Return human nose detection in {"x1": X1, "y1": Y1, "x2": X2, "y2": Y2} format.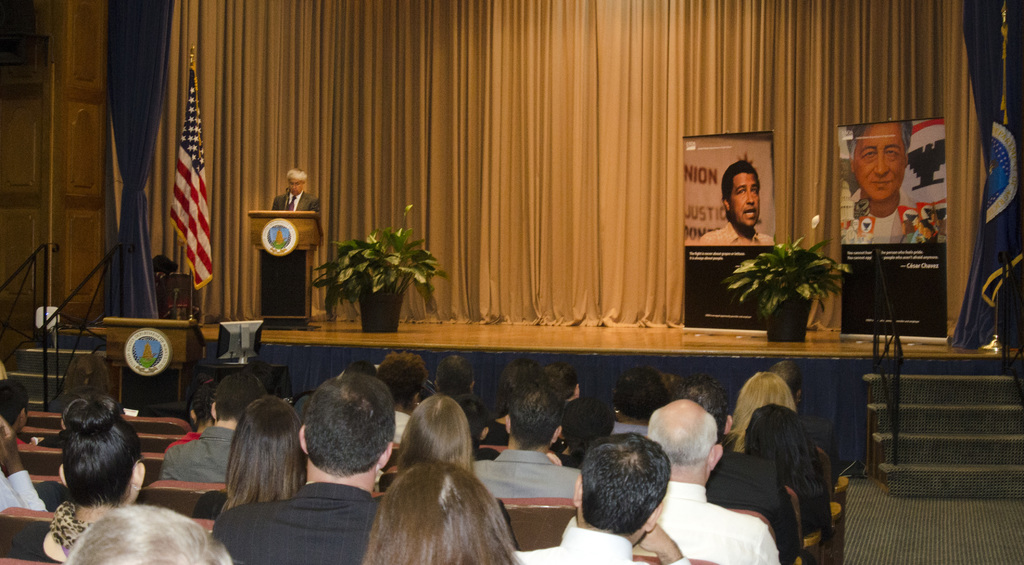
{"x1": 746, "y1": 188, "x2": 756, "y2": 206}.
